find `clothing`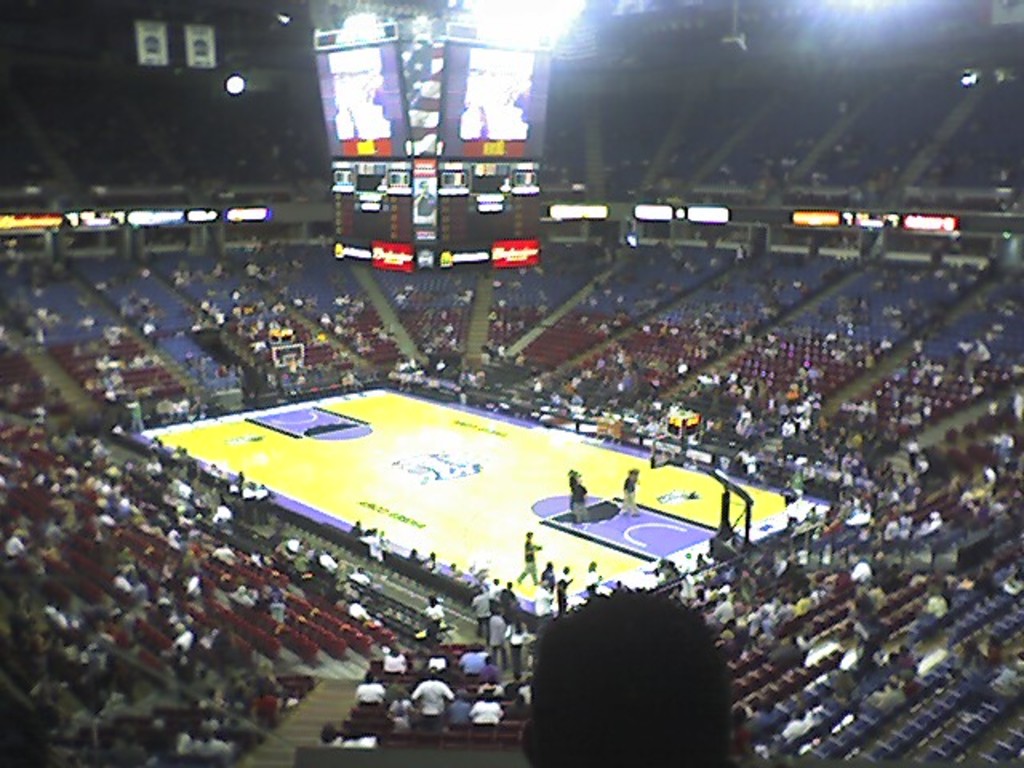
detection(474, 701, 502, 725)
